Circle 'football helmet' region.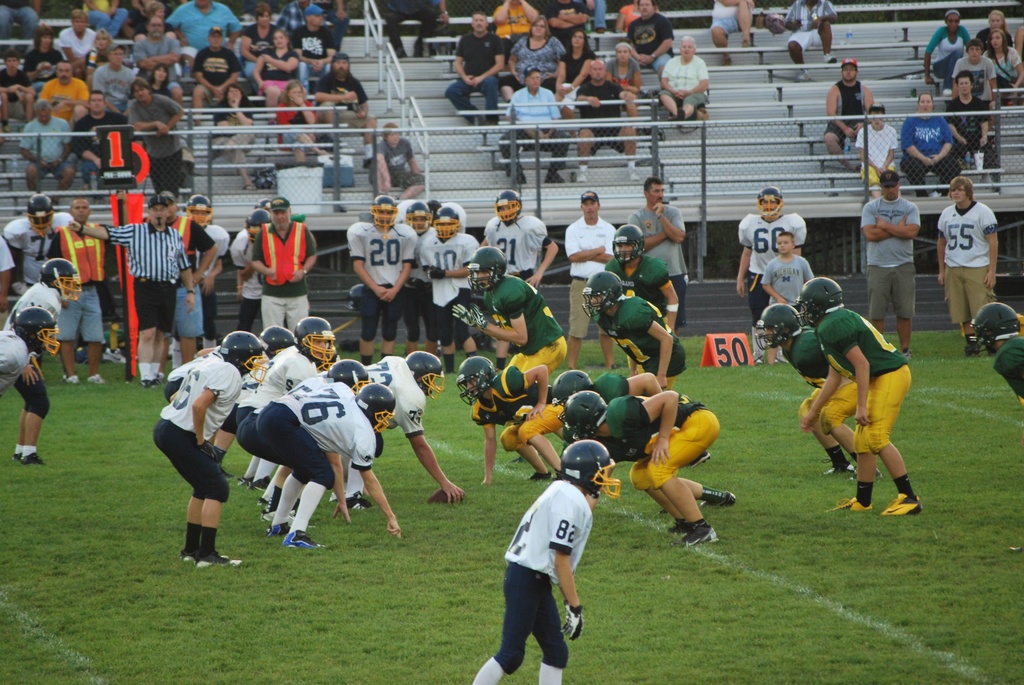
Region: [left=609, top=218, right=644, bottom=265].
